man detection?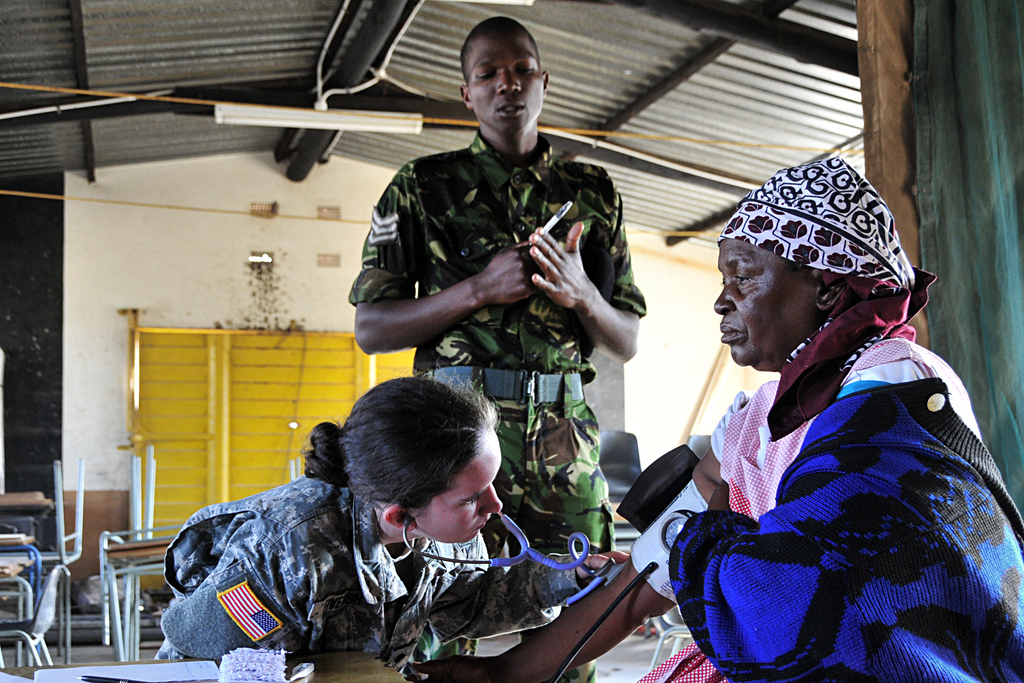
340 35 655 534
